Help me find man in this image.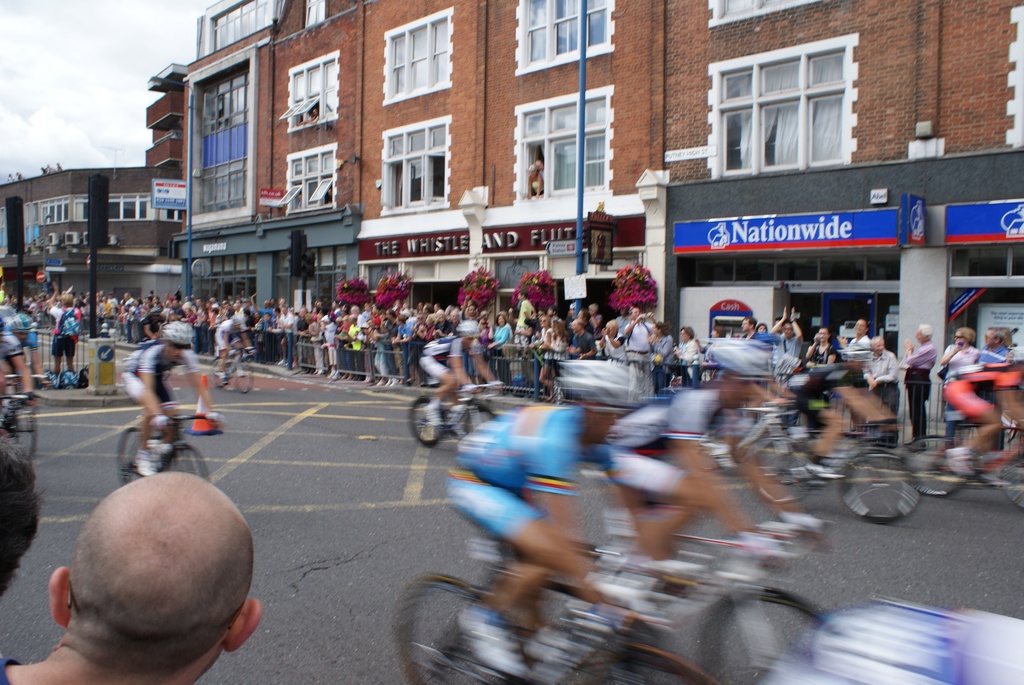
Found it: l=790, t=348, r=898, b=481.
